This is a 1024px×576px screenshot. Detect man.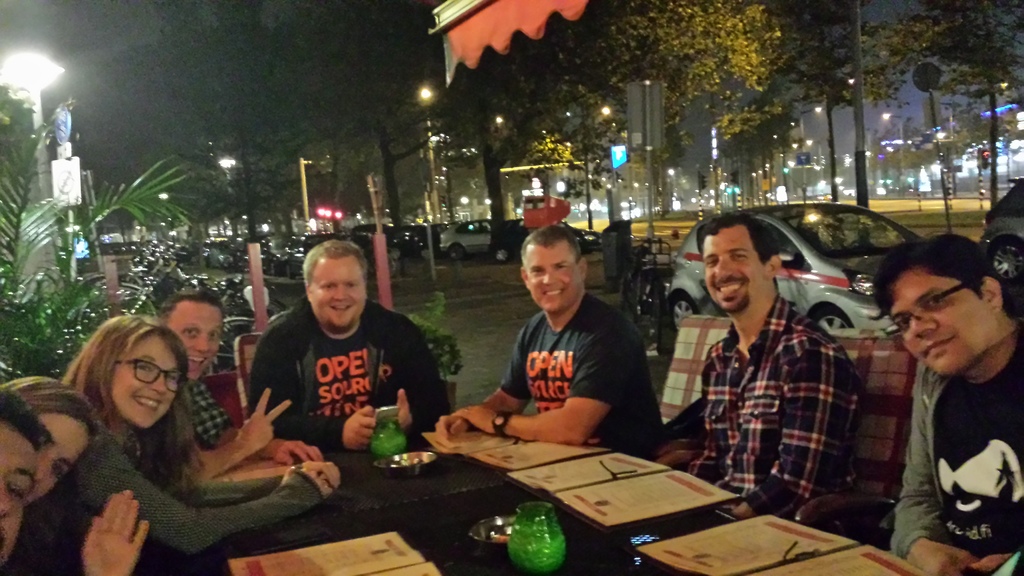
x1=854, y1=224, x2=1023, y2=573.
